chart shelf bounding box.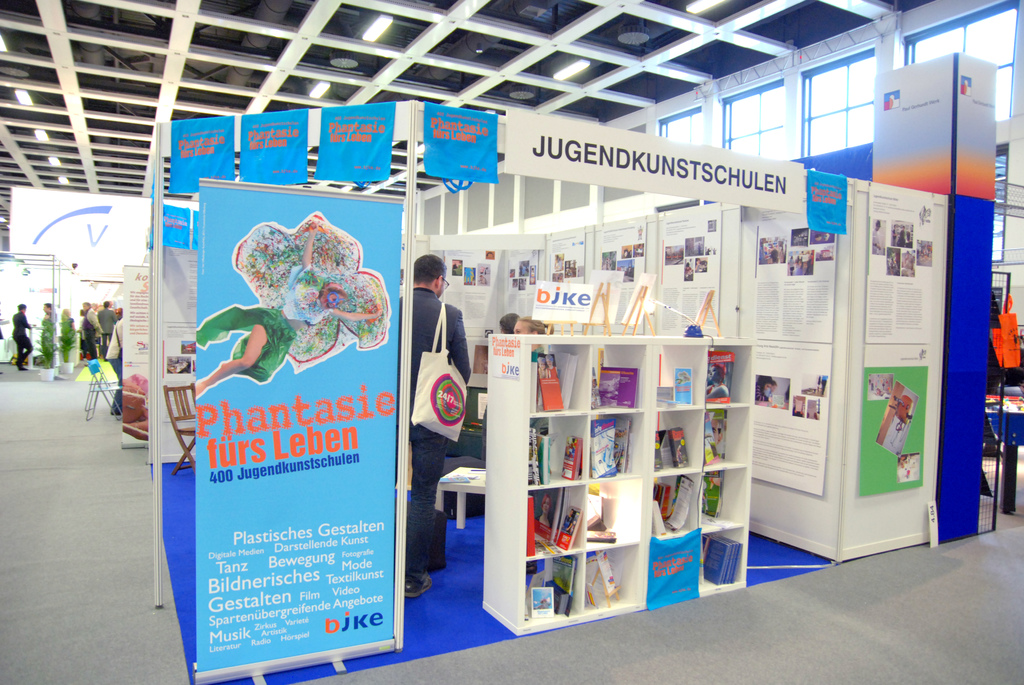
Charted: box=[481, 336, 756, 631].
